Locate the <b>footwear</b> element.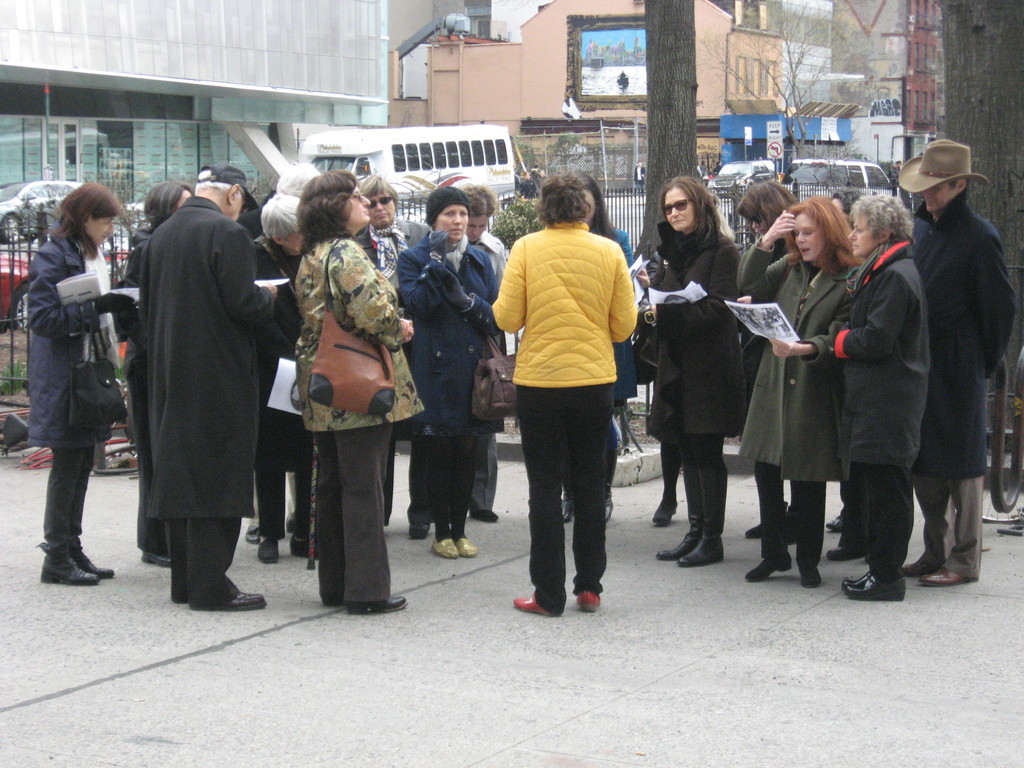
Element bbox: bbox=[748, 523, 764, 543].
